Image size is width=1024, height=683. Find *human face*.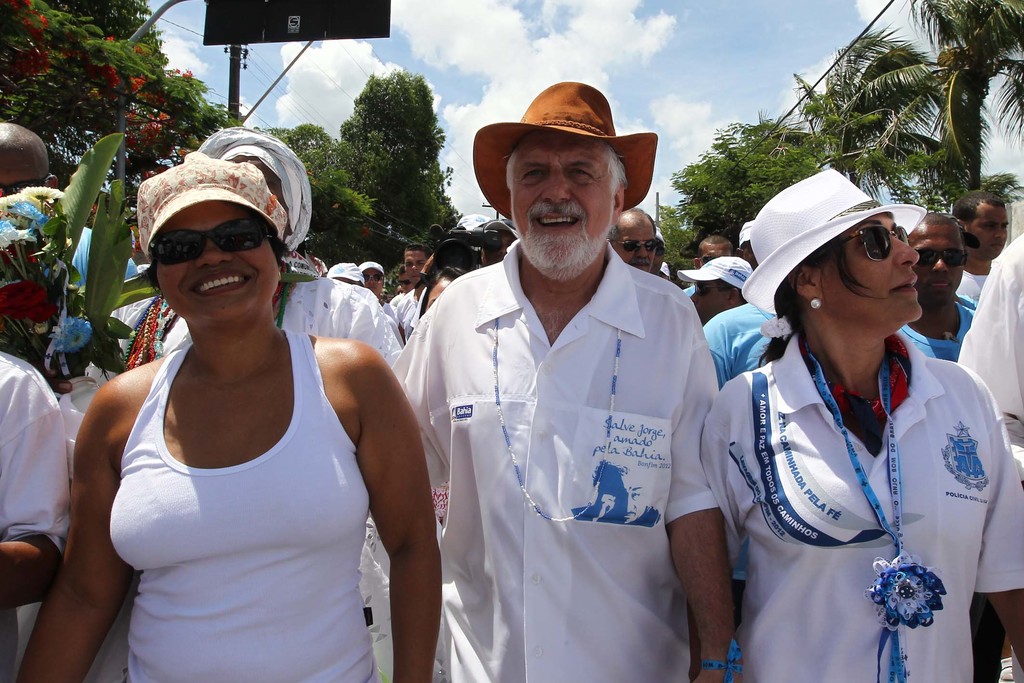
154, 195, 282, 318.
